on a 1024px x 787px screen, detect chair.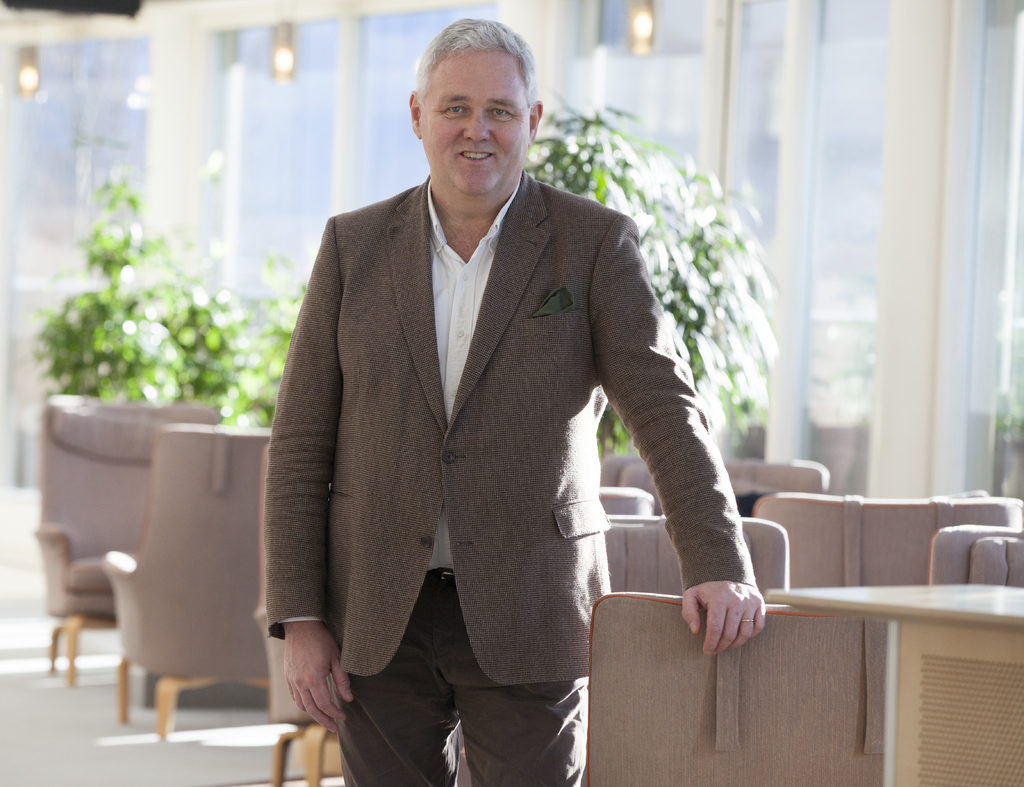
[left=106, top=420, right=276, bottom=742].
